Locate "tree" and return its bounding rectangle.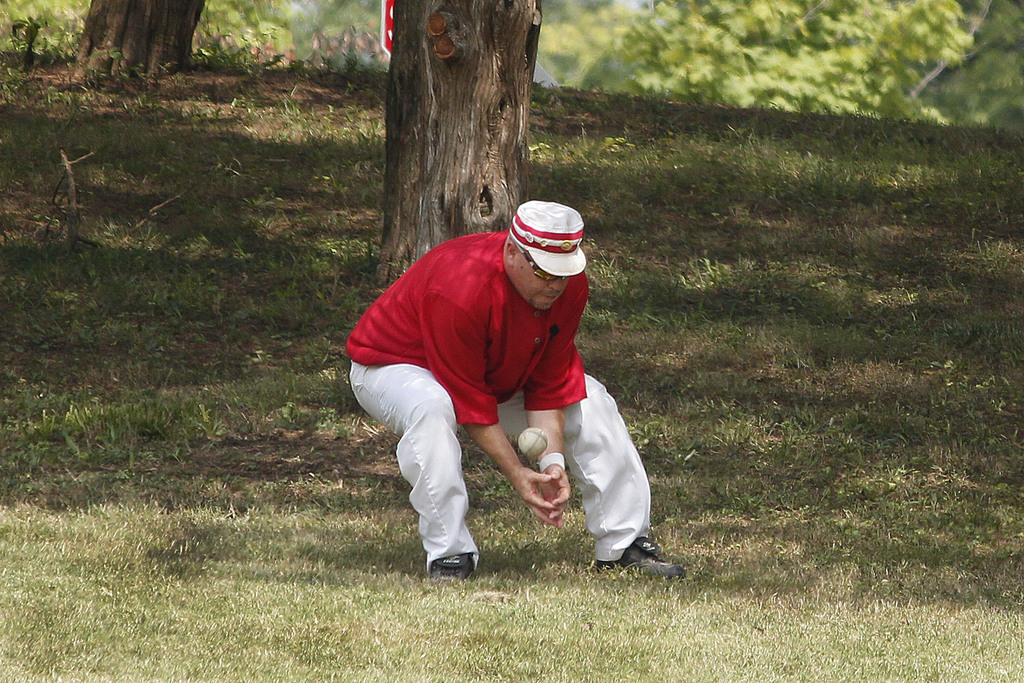
box=[367, 0, 543, 289].
